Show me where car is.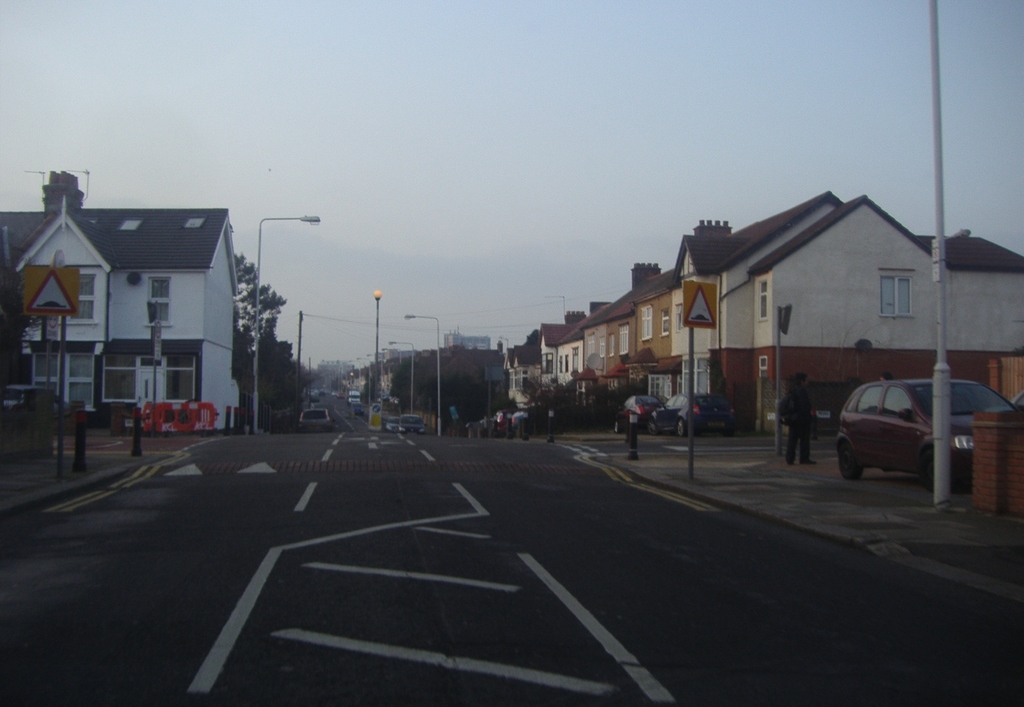
car is at Rect(299, 405, 335, 438).
